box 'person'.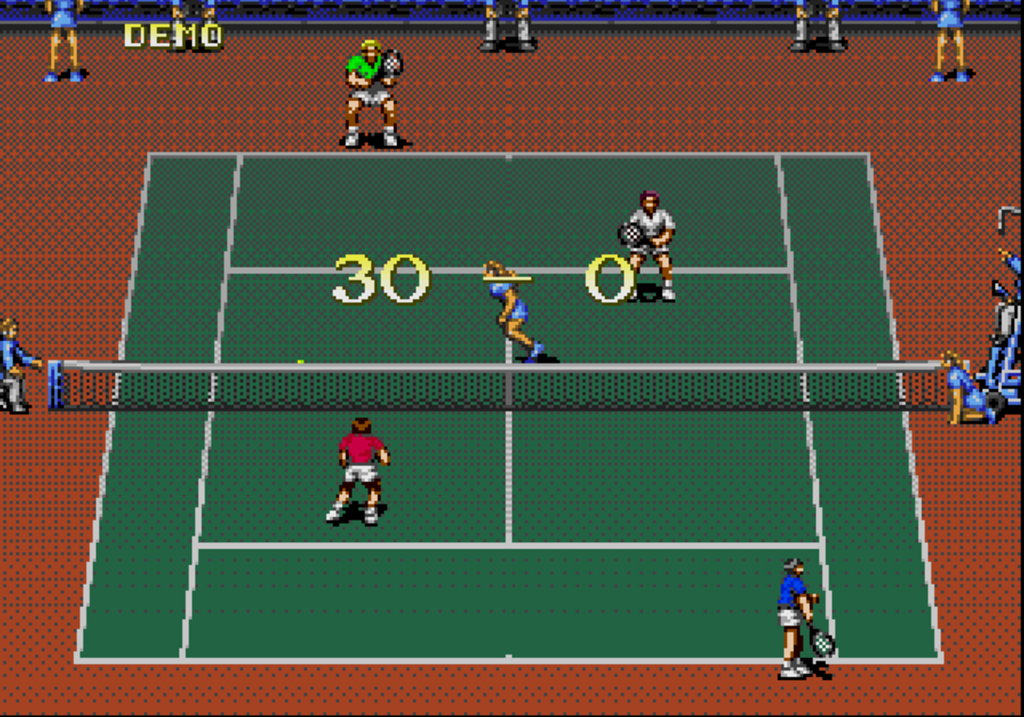
[left=0, top=312, right=42, bottom=408].
